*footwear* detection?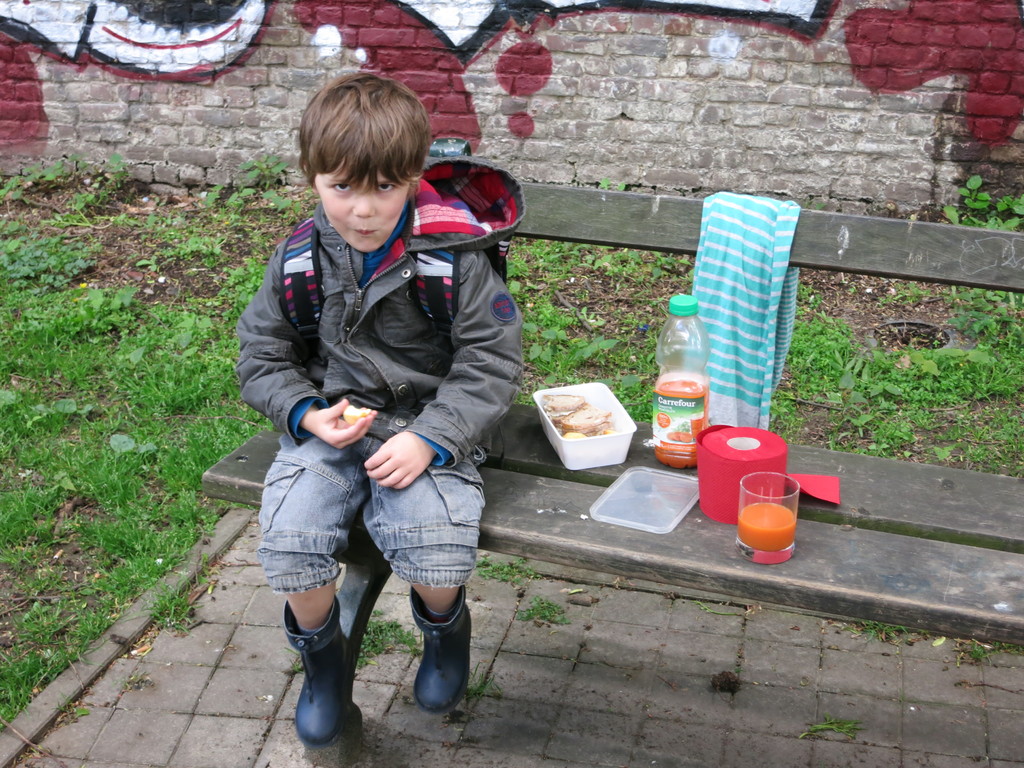
crop(397, 597, 464, 726)
